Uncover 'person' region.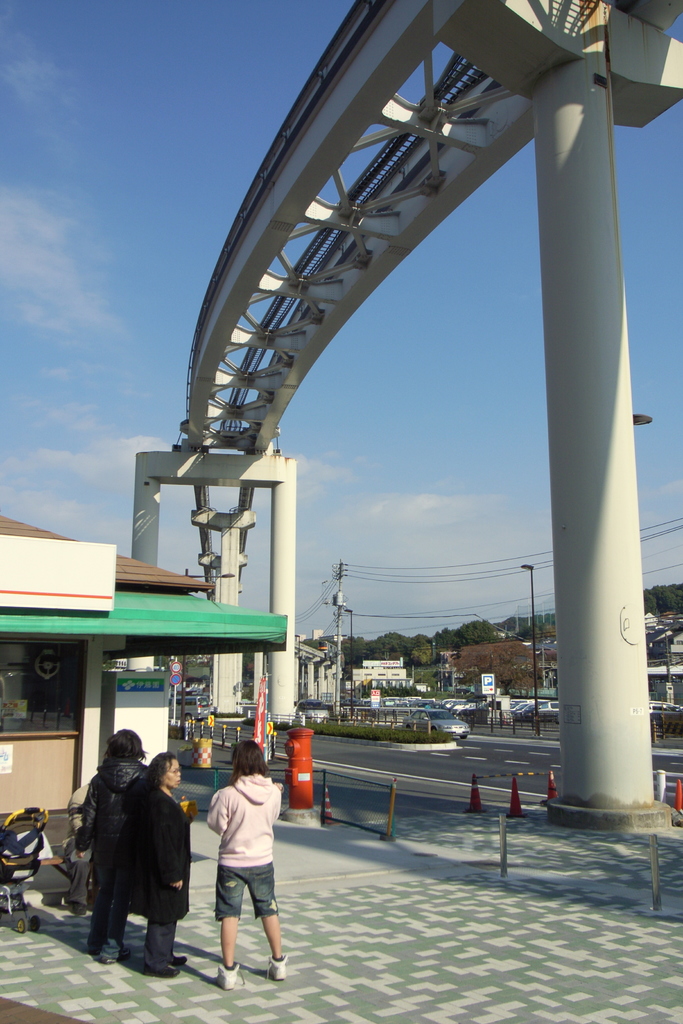
Uncovered: (x1=71, y1=721, x2=153, y2=961).
